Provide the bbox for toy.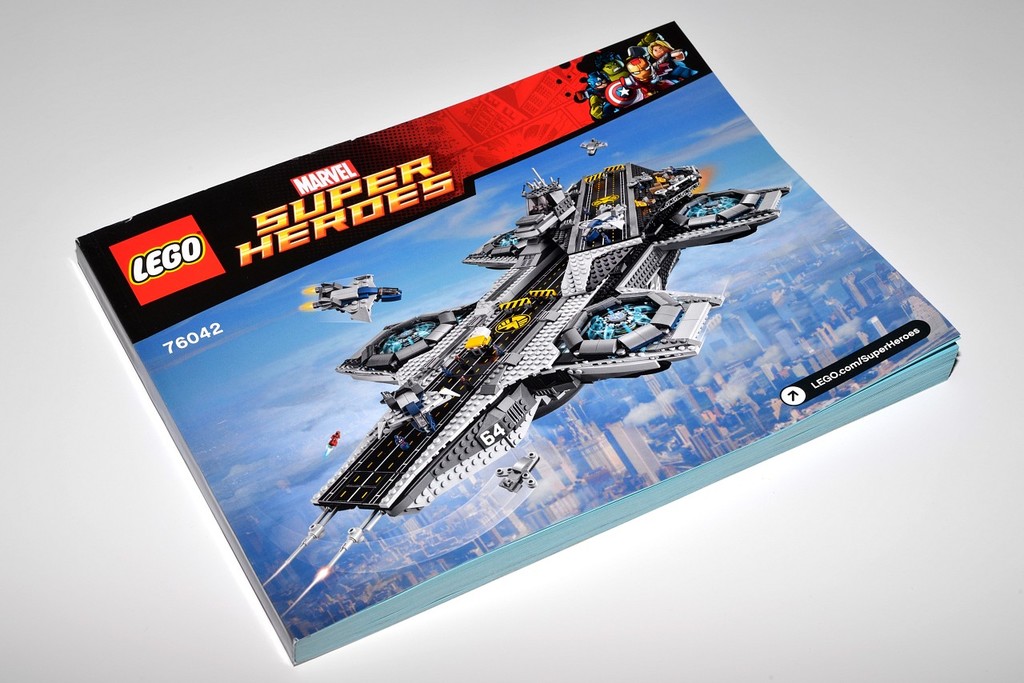
289:167:796:587.
